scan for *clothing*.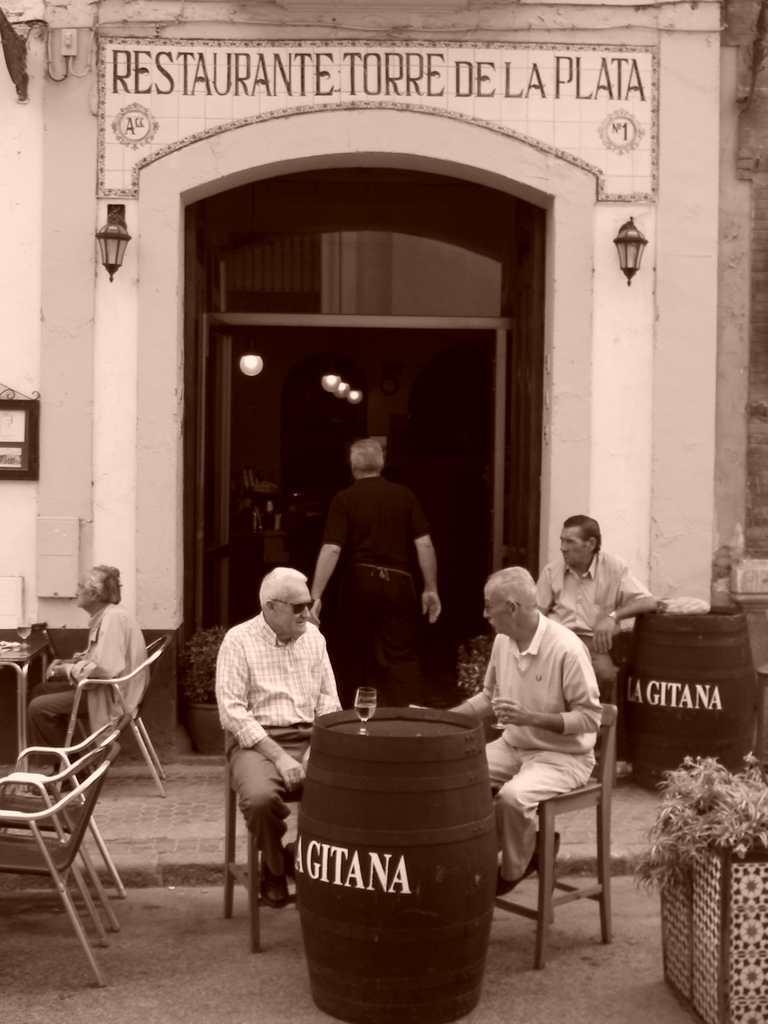
Scan result: <bbox>538, 554, 659, 696</bbox>.
